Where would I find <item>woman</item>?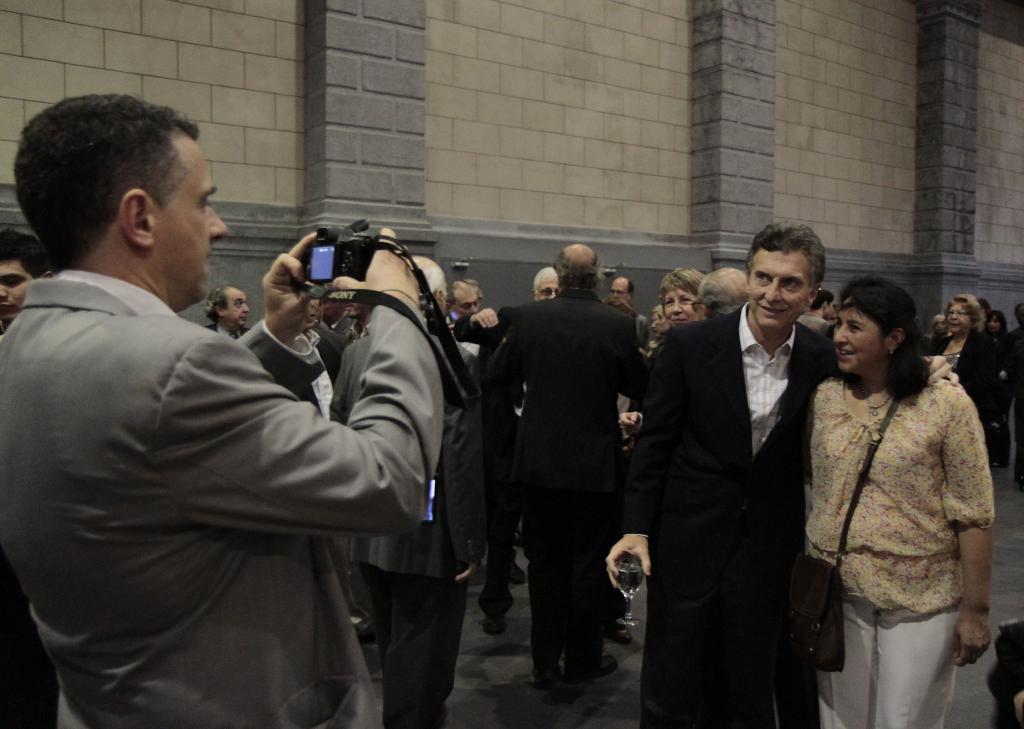
At <box>931,288,995,435</box>.
